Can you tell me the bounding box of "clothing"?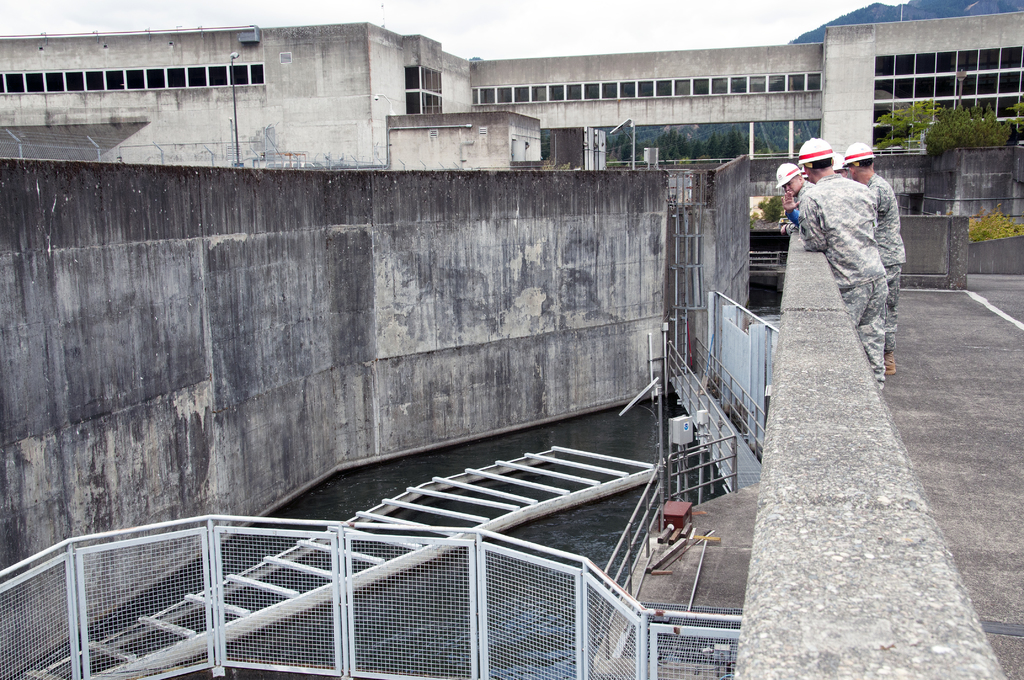
{"x1": 803, "y1": 177, "x2": 882, "y2": 292}.
